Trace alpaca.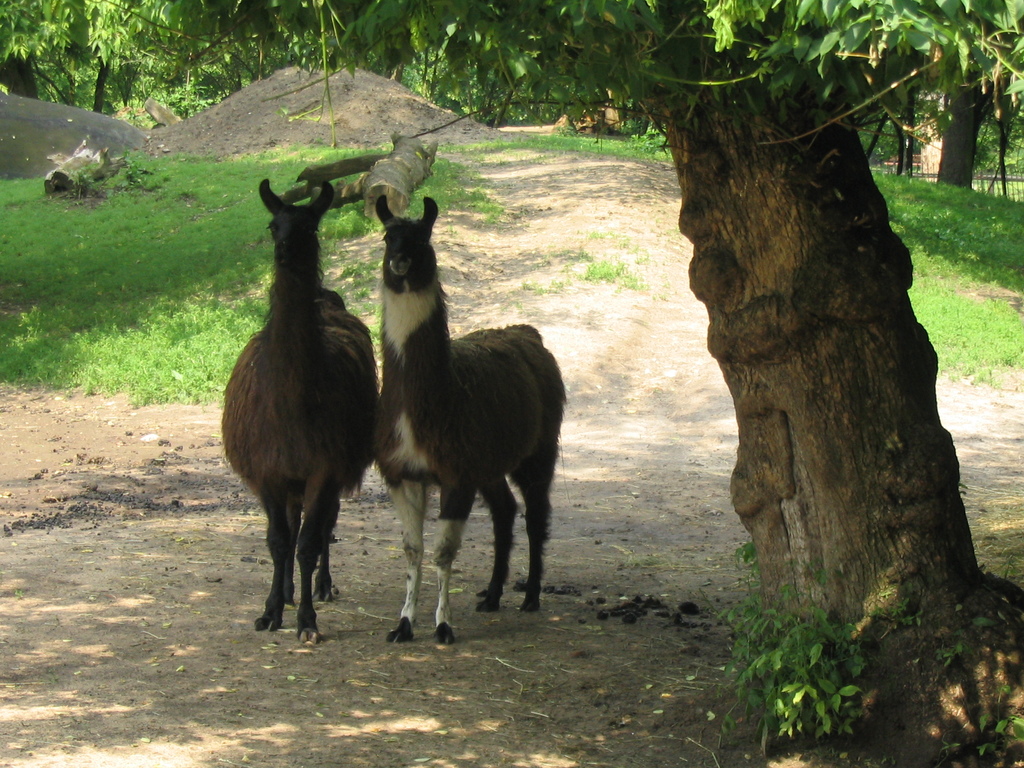
Traced to Rect(369, 193, 567, 646).
